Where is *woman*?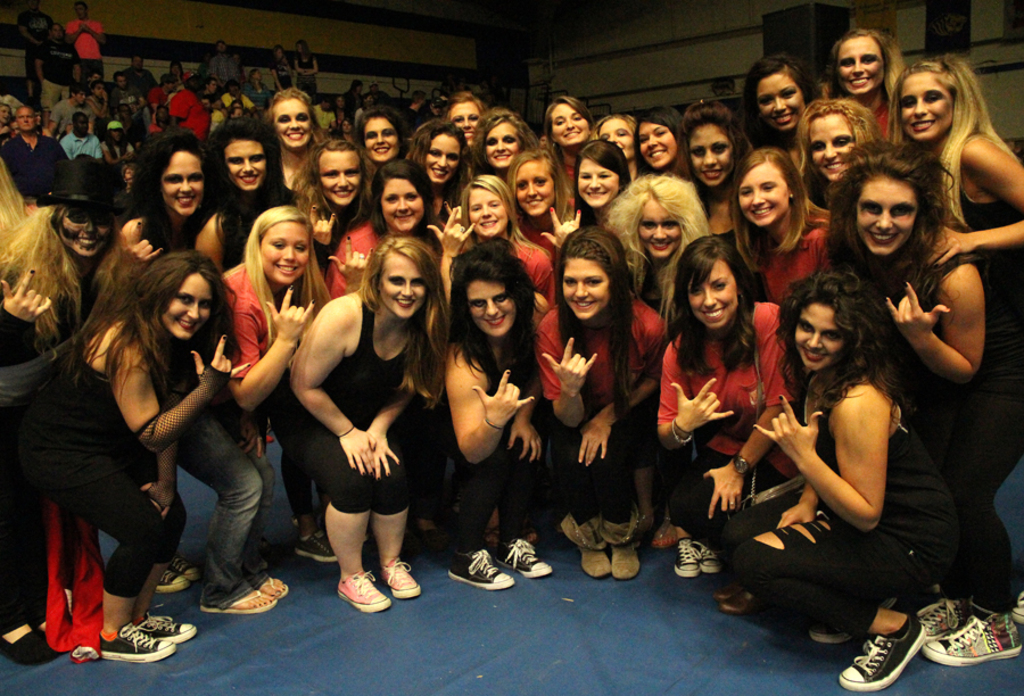
(x1=291, y1=233, x2=452, y2=614).
